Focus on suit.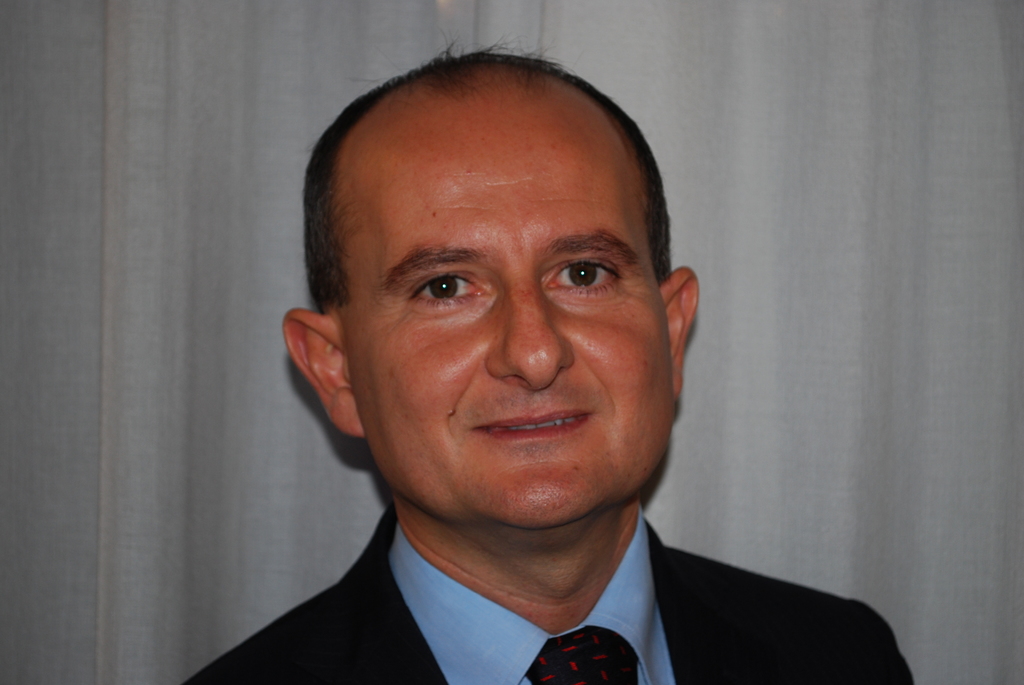
Focused at x1=197, y1=467, x2=954, y2=682.
